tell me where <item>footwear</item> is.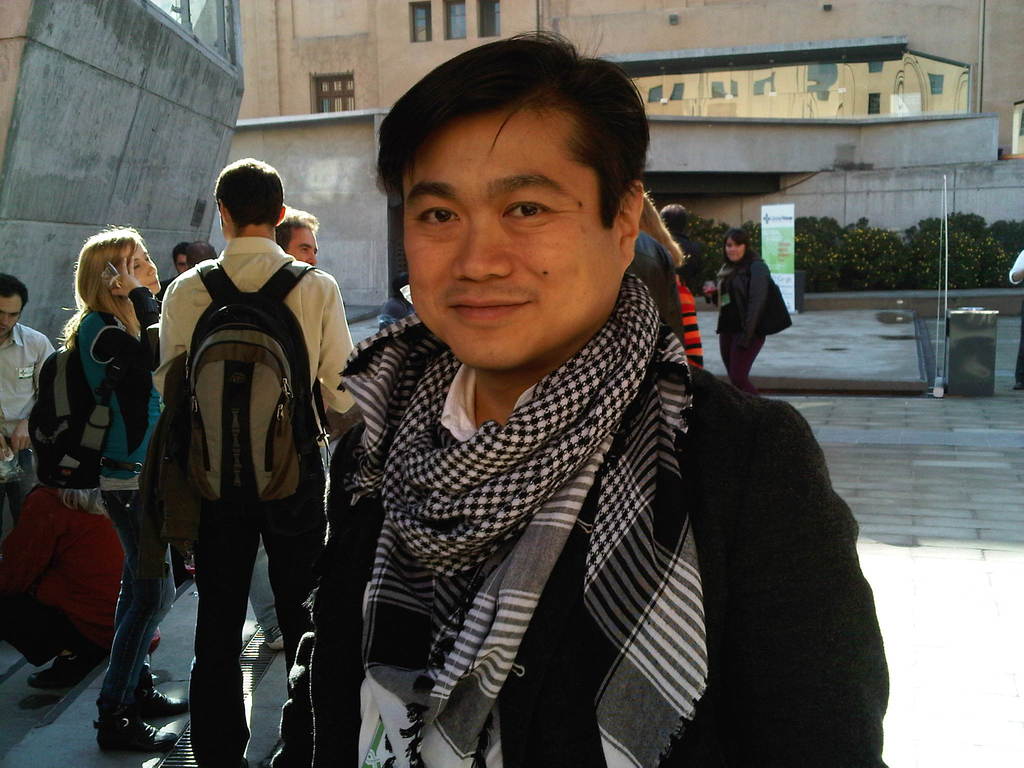
<item>footwear</item> is at pyautogui.locateOnScreen(177, 564, 200, 576).
